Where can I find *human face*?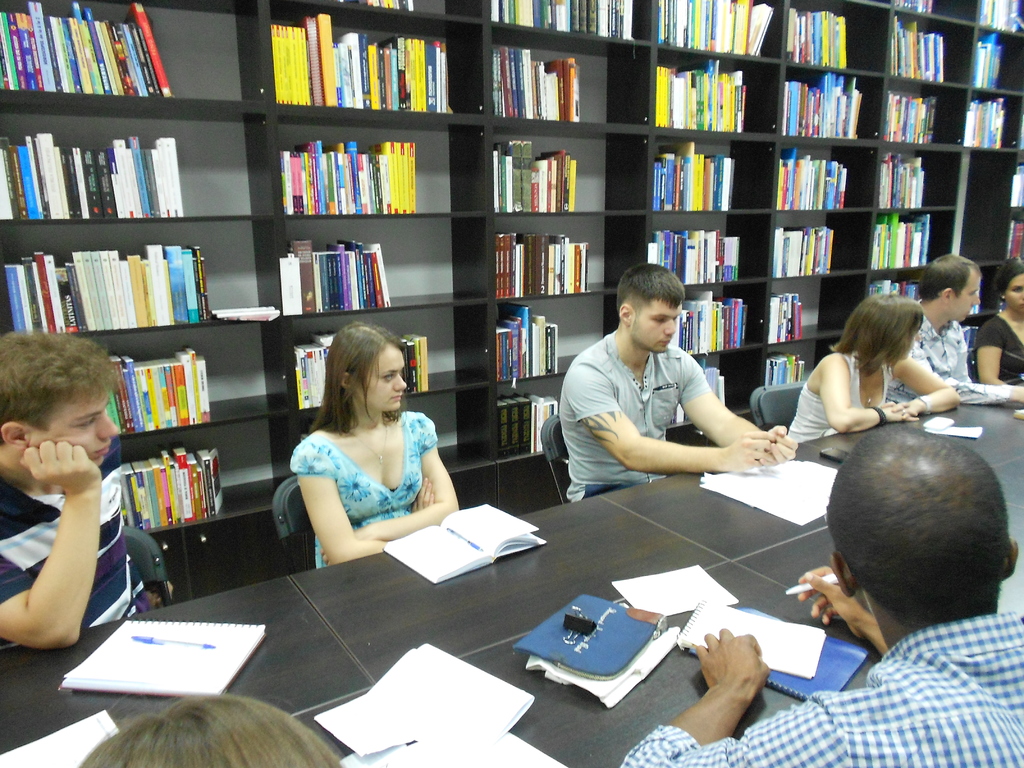
You can find it at box=[1003, 272, 1023, 312].
